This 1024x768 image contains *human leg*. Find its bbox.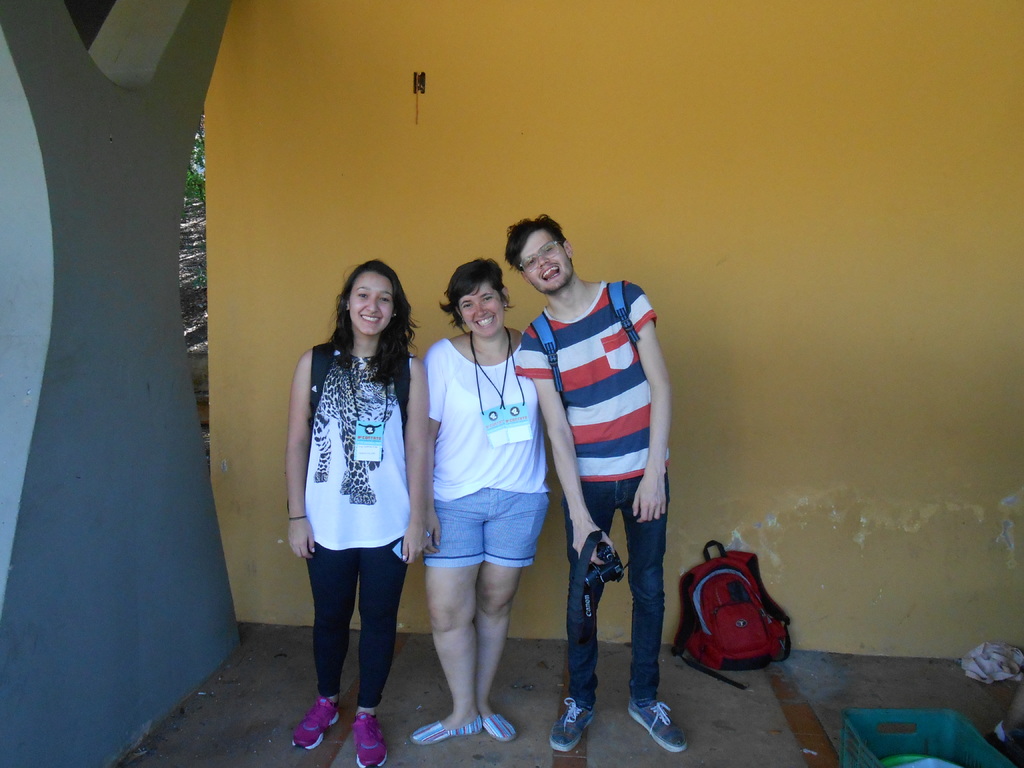
x1=407 y1=499 x2=493 y2=744.
